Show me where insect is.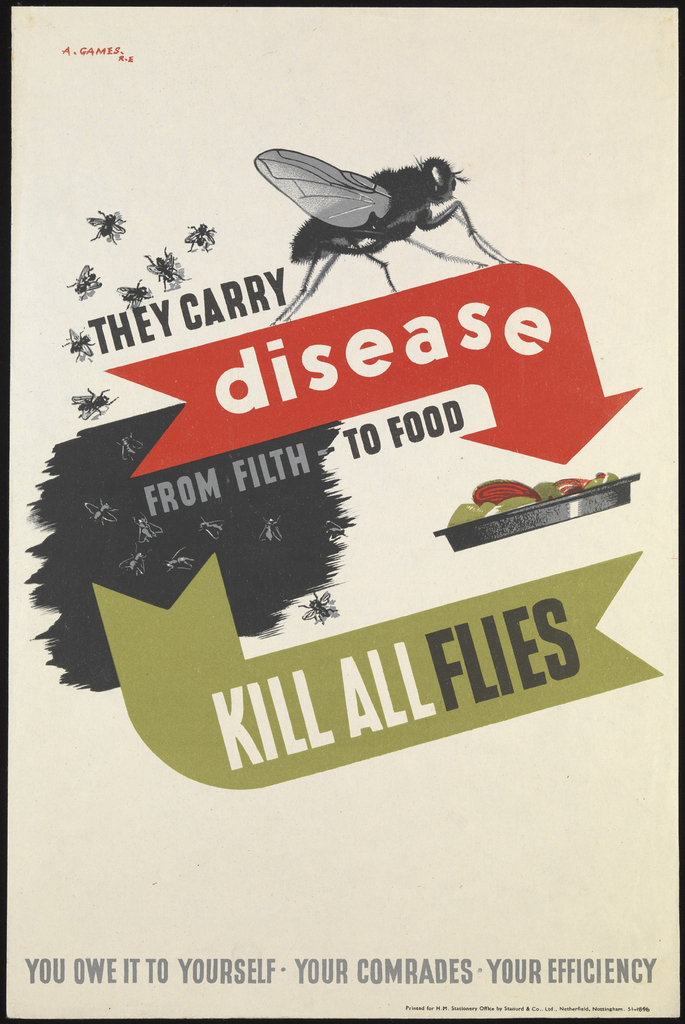
insect is at region(124, 547, 147, 579).
